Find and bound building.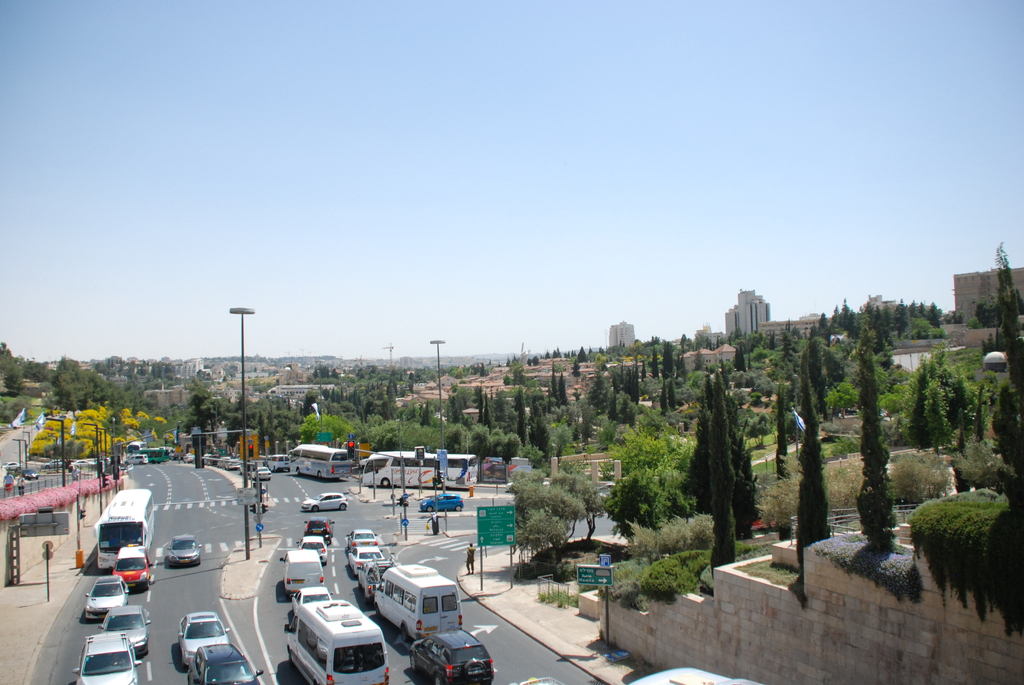
Bound: [728, 292, 769, 342].
